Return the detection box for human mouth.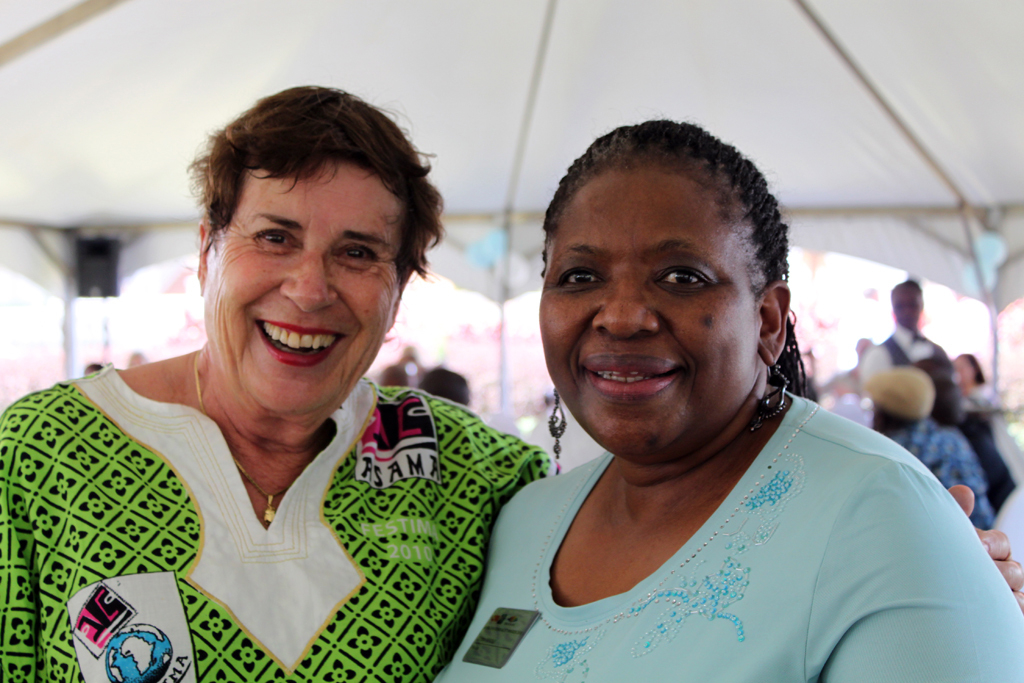
(247,319,348,368).
